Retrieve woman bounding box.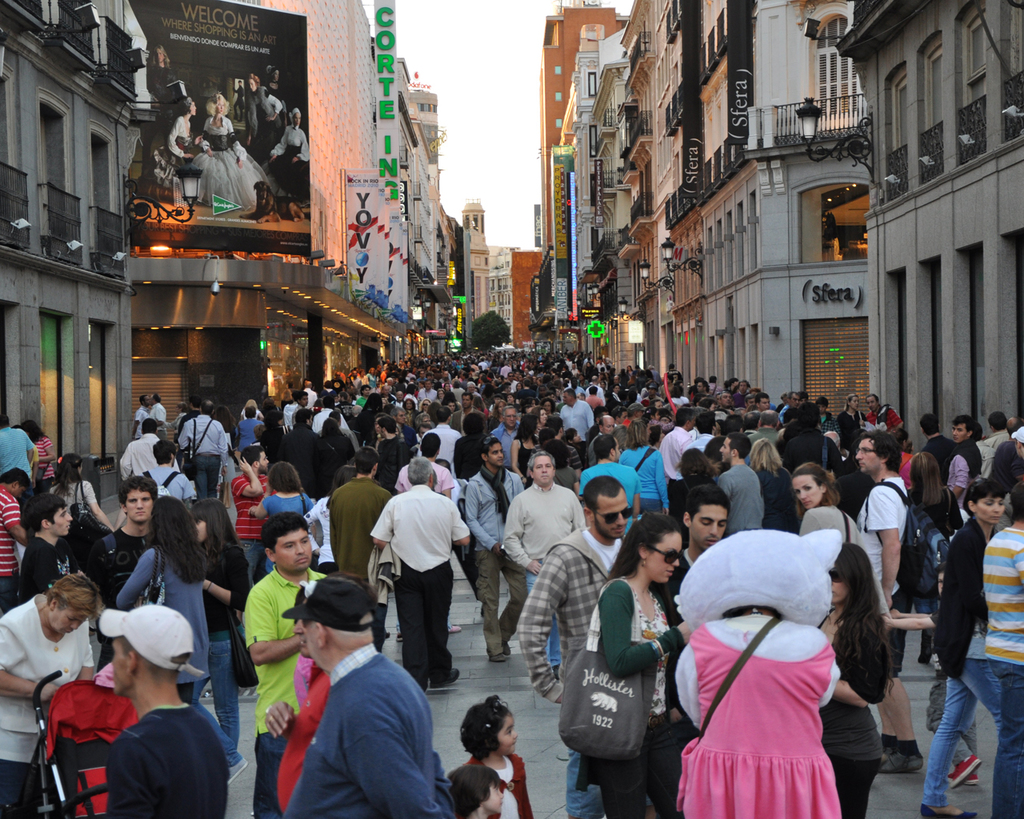
Bounding box: 662:489:873:798.
